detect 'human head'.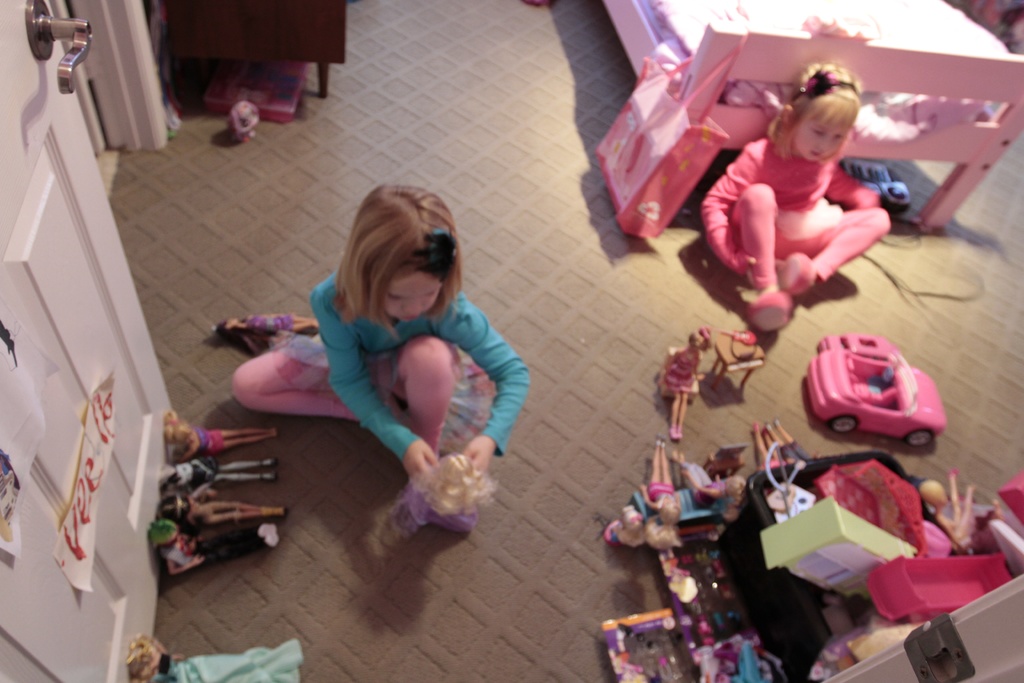
Detected at crop(333, 185, 467, 322).
